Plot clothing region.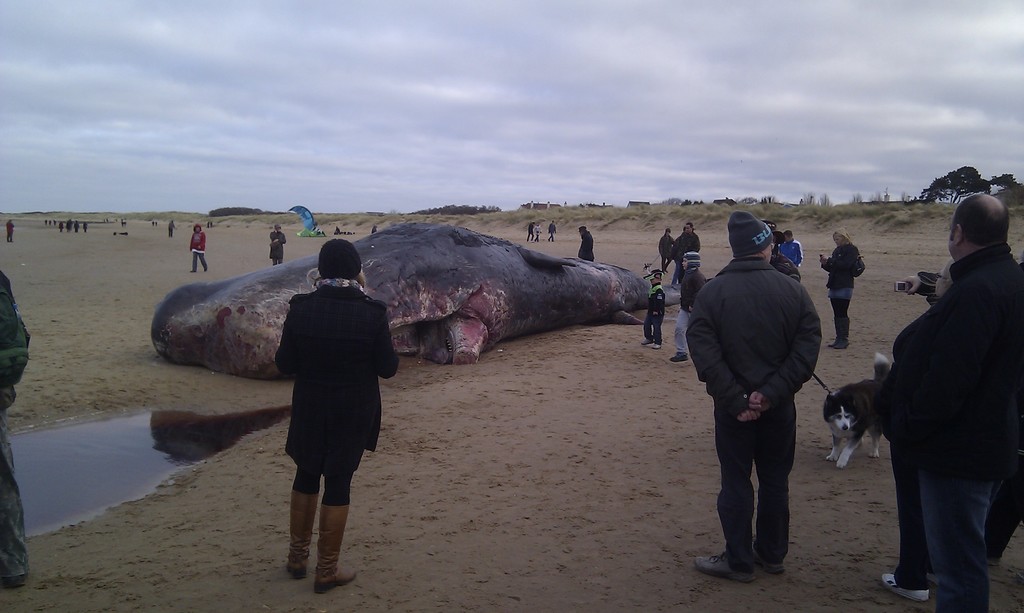
Plotted at 658/234/675/272.
